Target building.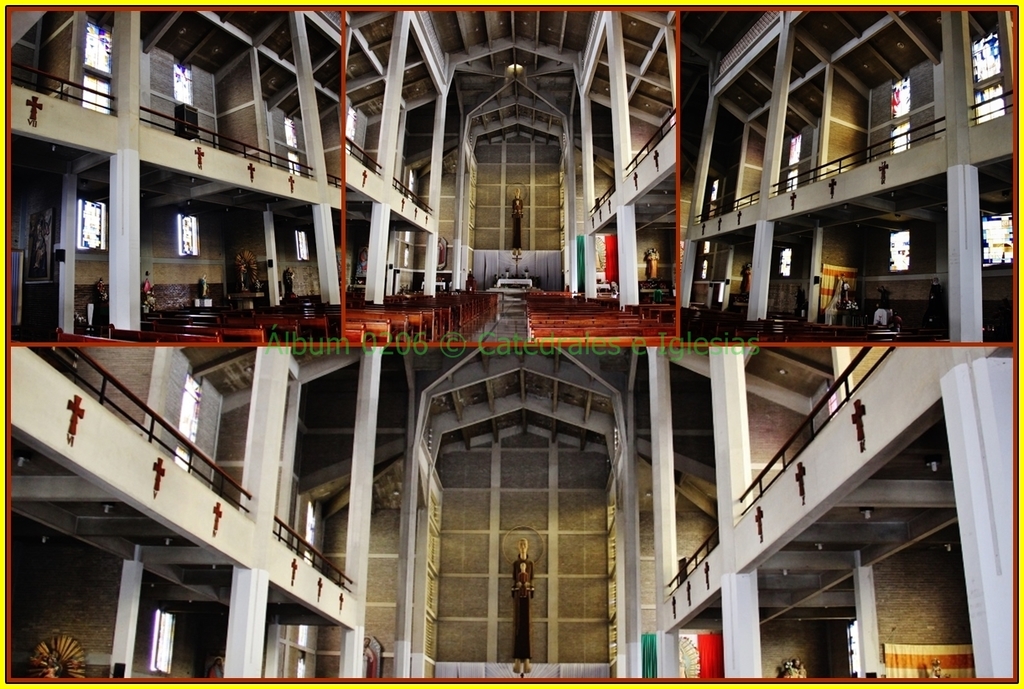
Target region: left=3, top=4, right=1022, bottom=339.
